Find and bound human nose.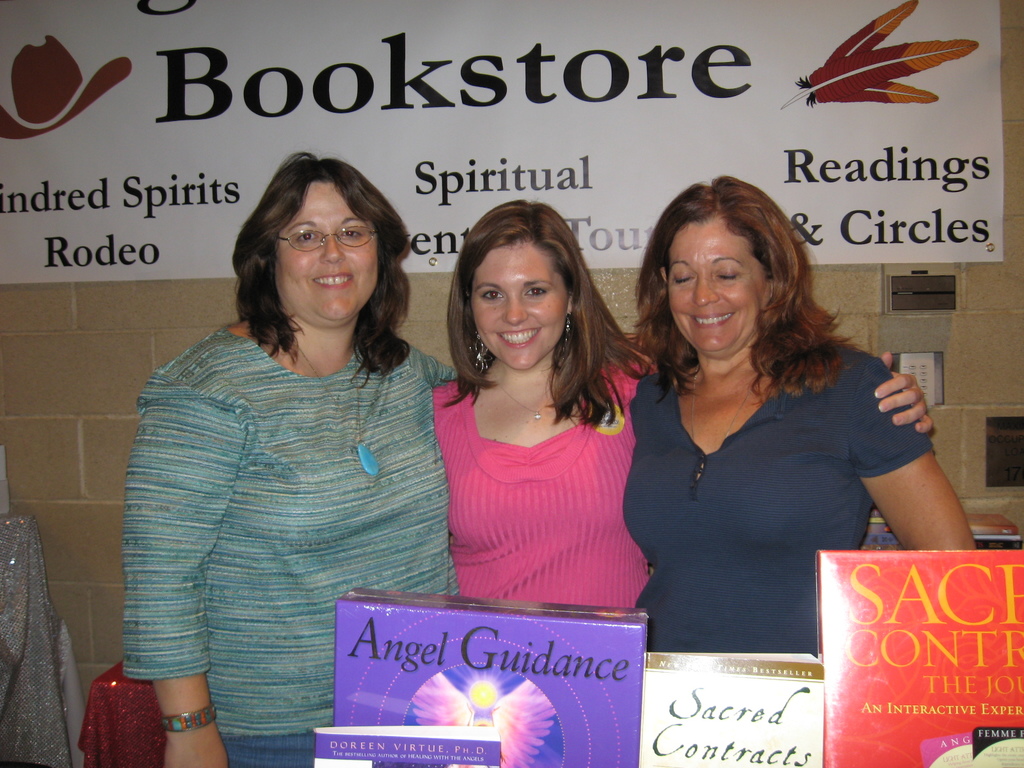
Bound: bbox=(502, 294, 527, 324).
